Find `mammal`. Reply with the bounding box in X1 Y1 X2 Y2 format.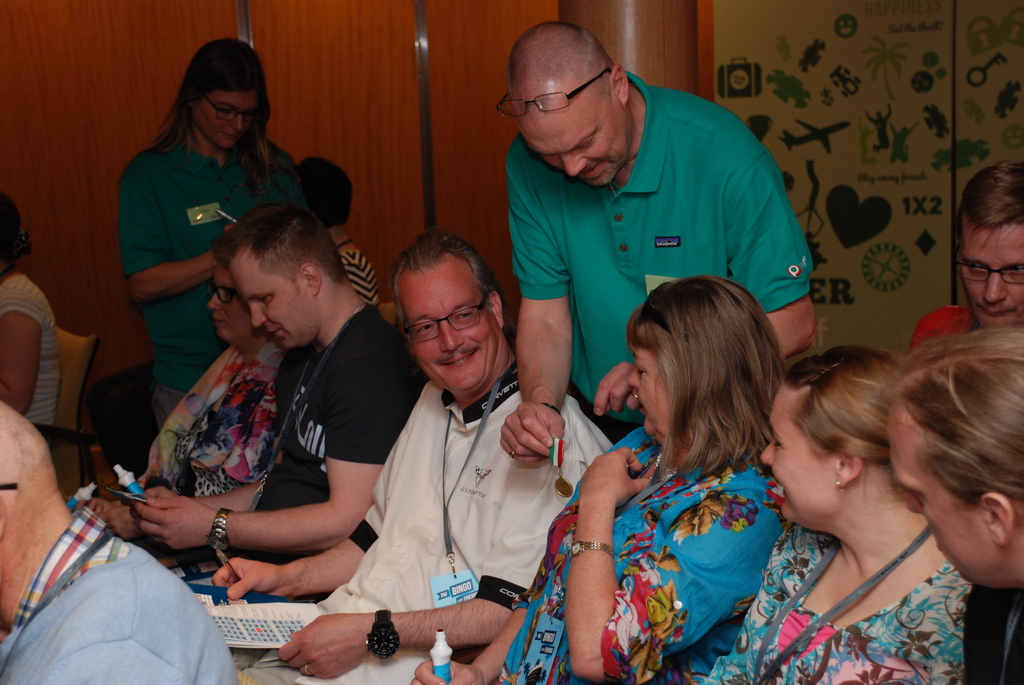
904 159 1023 352.
